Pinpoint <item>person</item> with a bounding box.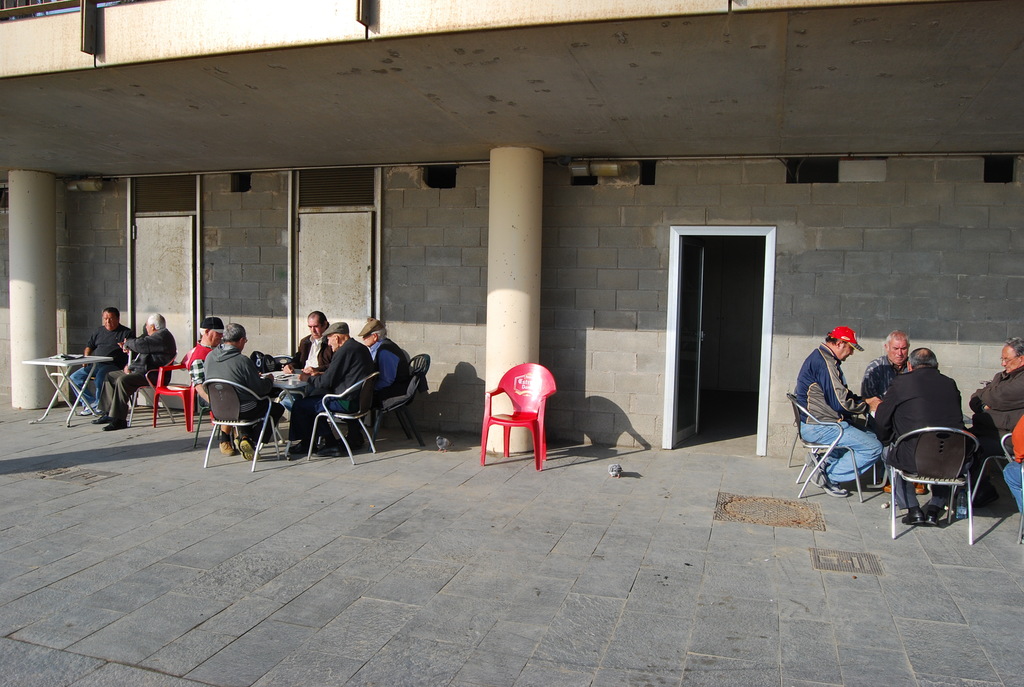
region(182, 317, 220, 369).
